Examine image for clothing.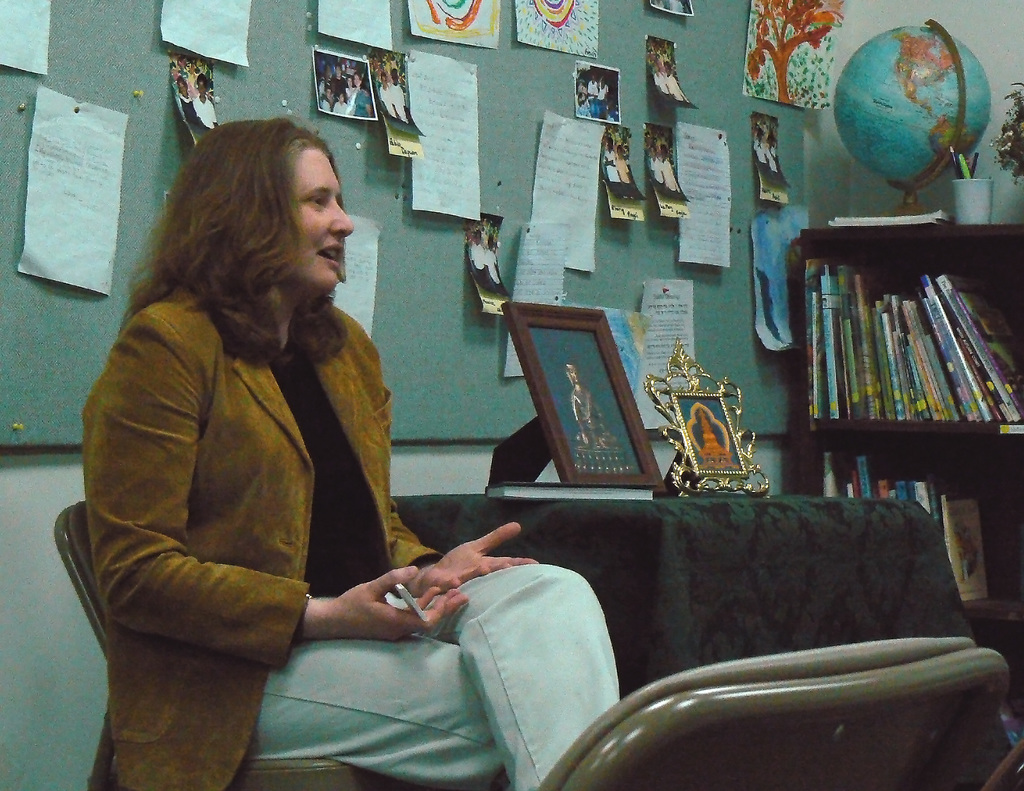
Examination result: 749,141,765,174.
